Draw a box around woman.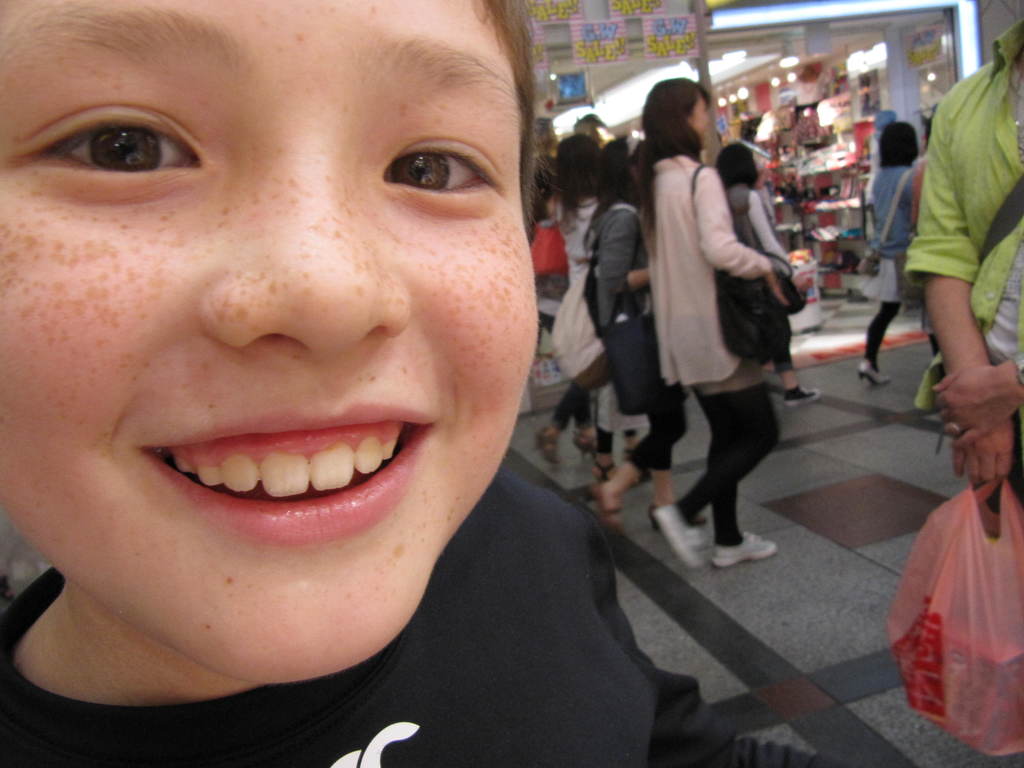
bbox=[714, 138, 829, 417].
